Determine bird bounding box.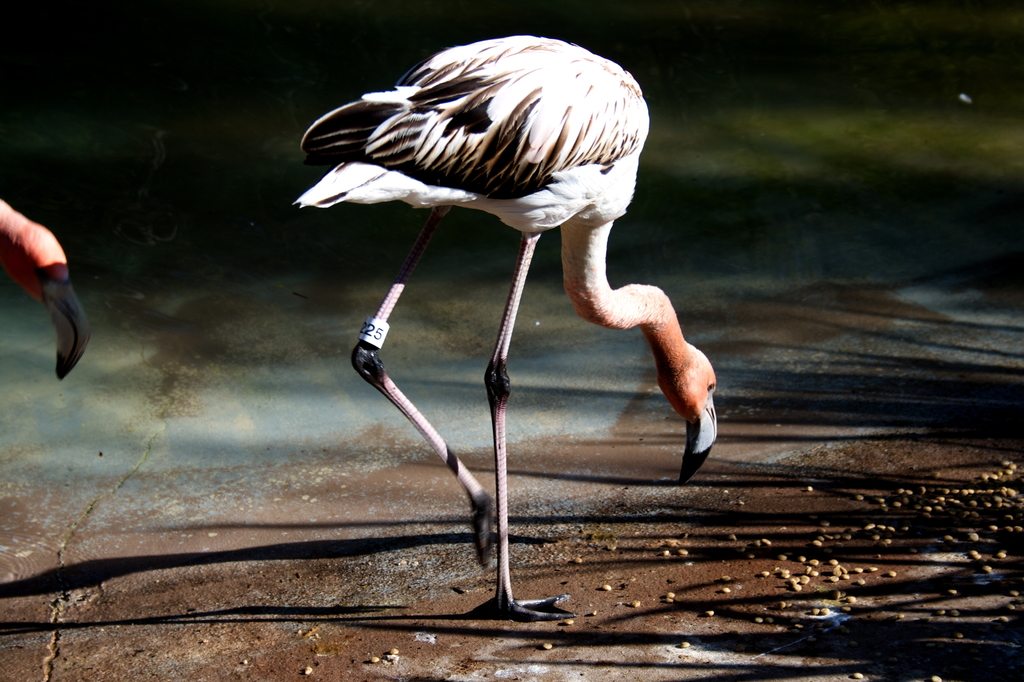
Determined: 307 46 665 598.
